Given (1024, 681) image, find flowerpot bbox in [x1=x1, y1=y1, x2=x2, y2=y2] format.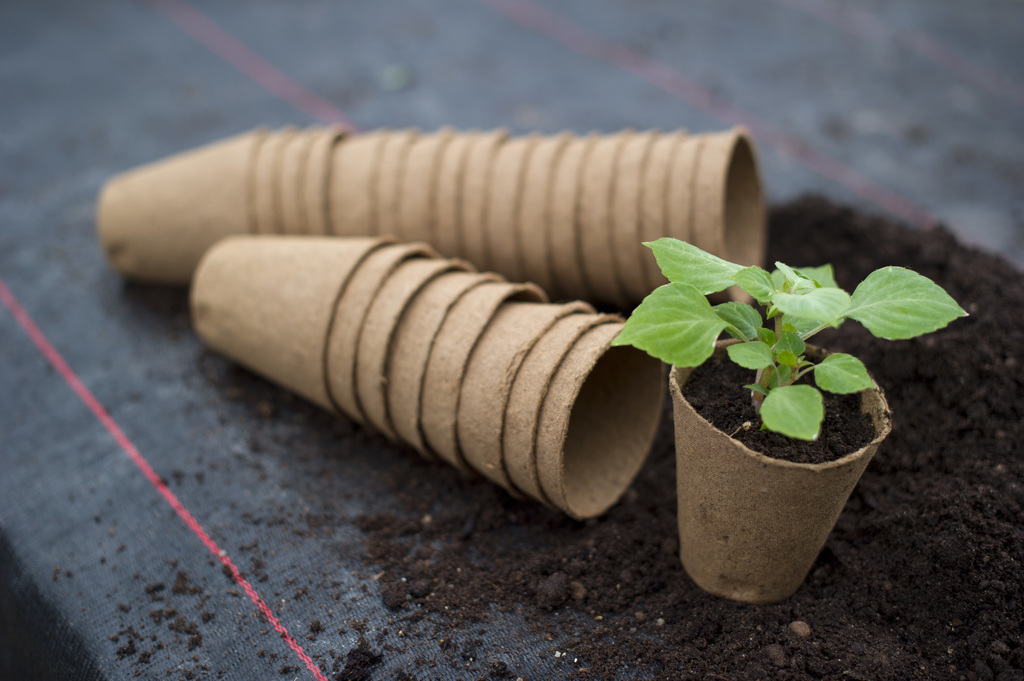
[x1=83, y1=127, x2=271, y2=282].
